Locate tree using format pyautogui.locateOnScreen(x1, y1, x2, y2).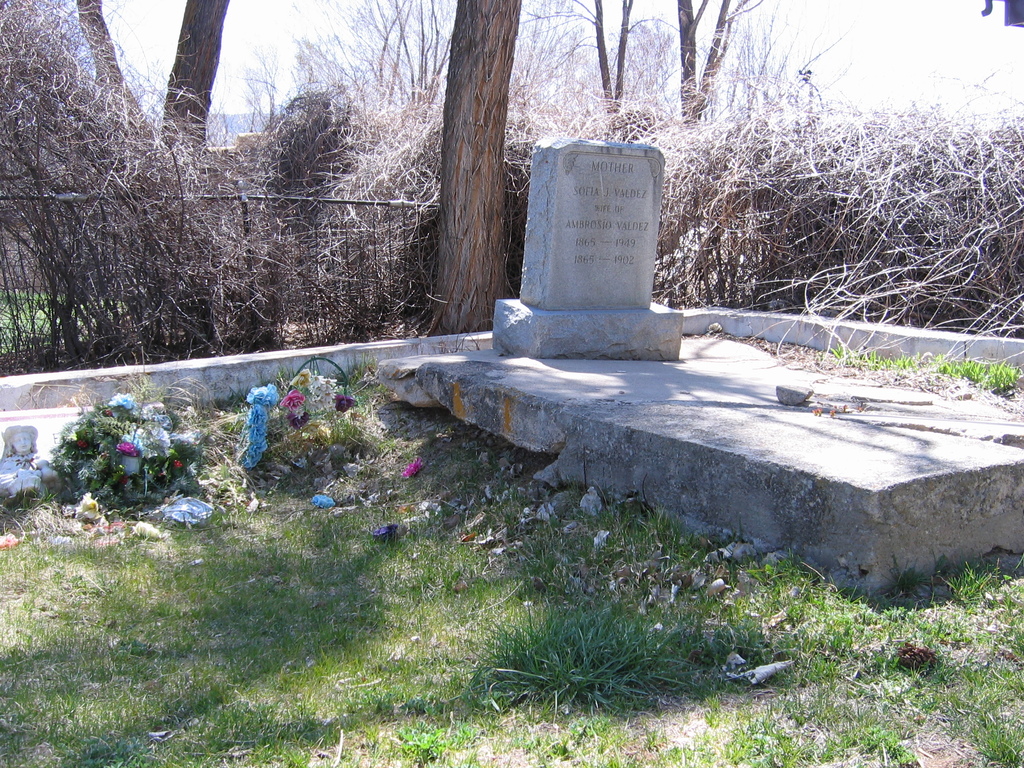
pyautogui.locateOnScreen(385, 0, 532, 335).
